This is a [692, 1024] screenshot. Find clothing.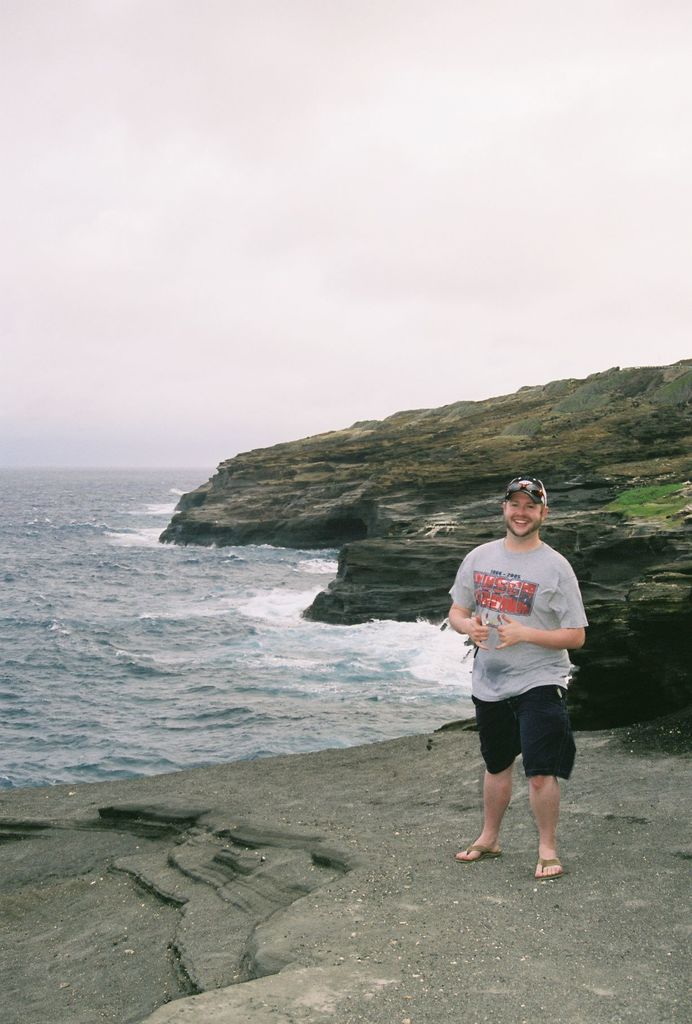
Bounding box: (x1=472, y1=689, x2=575, y2=785).
